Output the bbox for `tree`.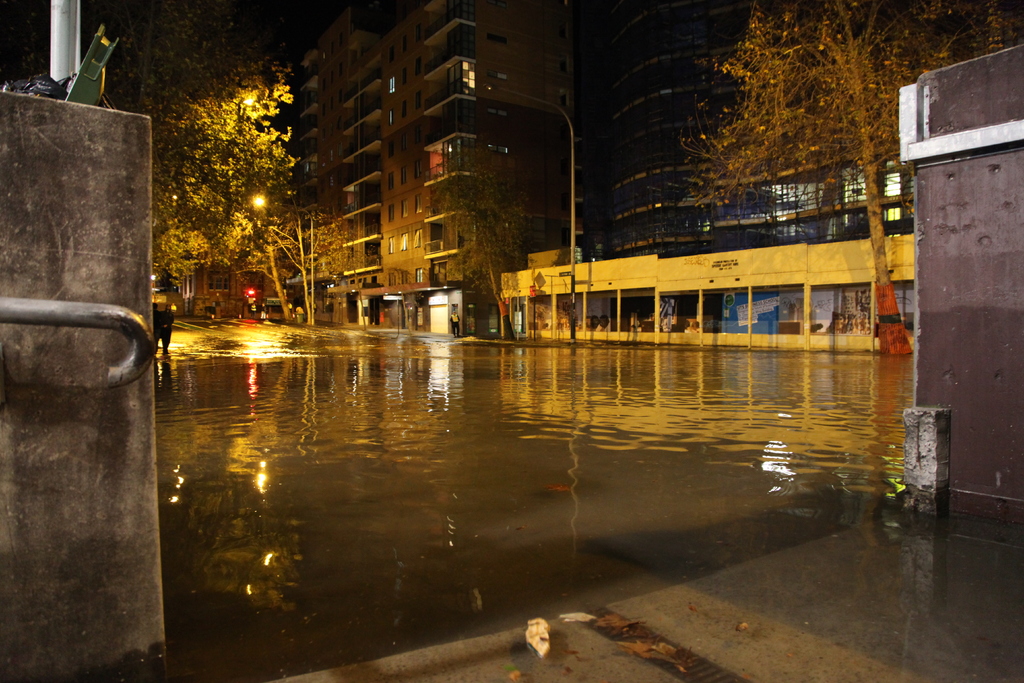
locate(225, 199, 303, 320).
